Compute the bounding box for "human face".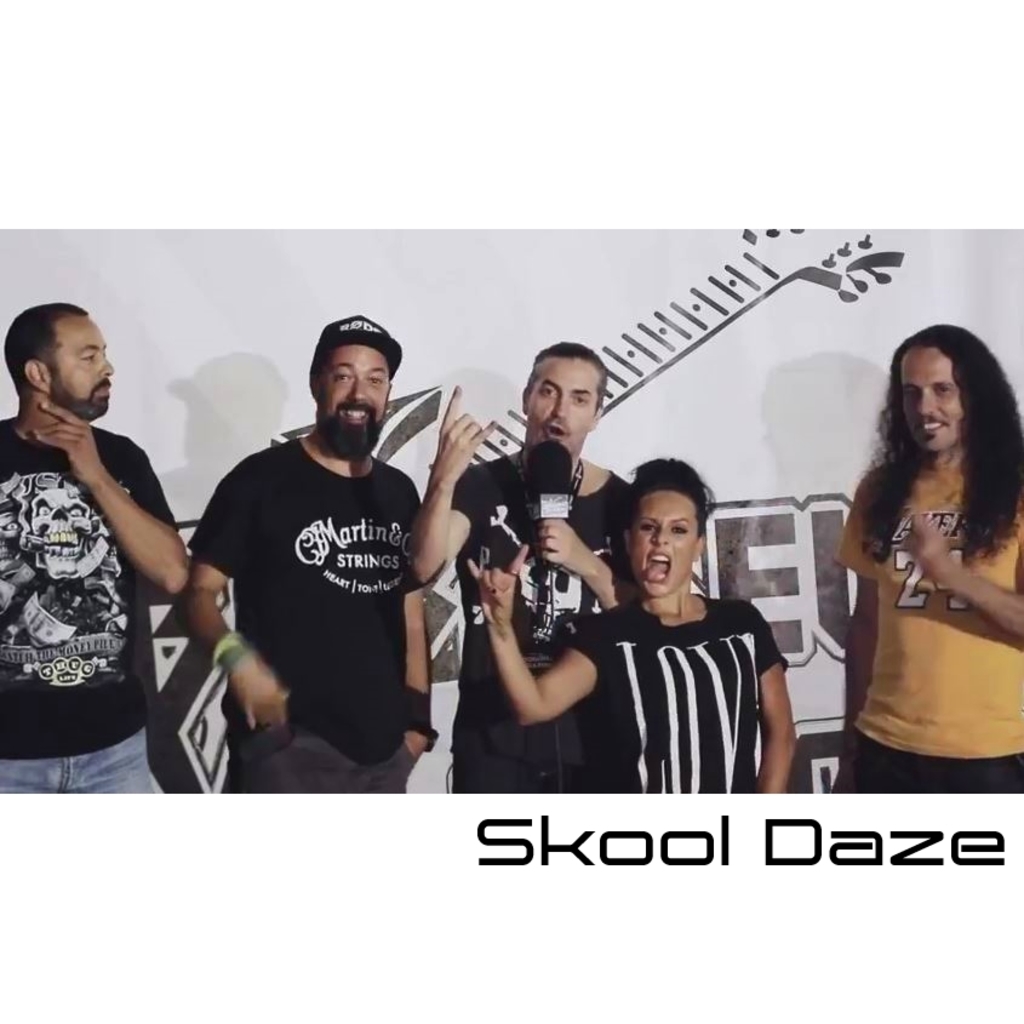
522,360,594,445.
